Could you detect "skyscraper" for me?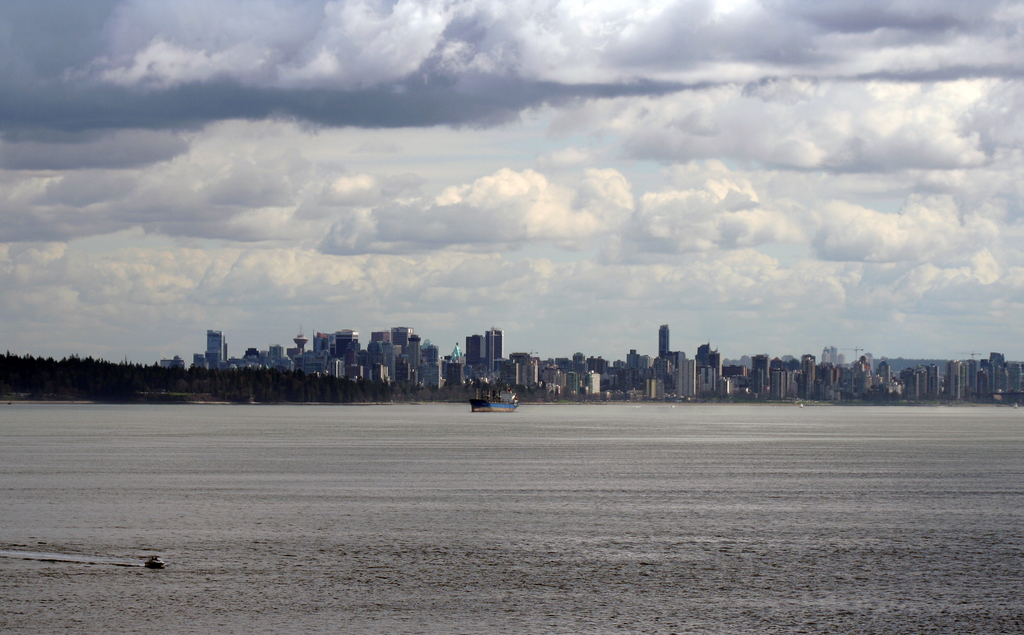
Detection result: rect(658, 325, 671, 356).
